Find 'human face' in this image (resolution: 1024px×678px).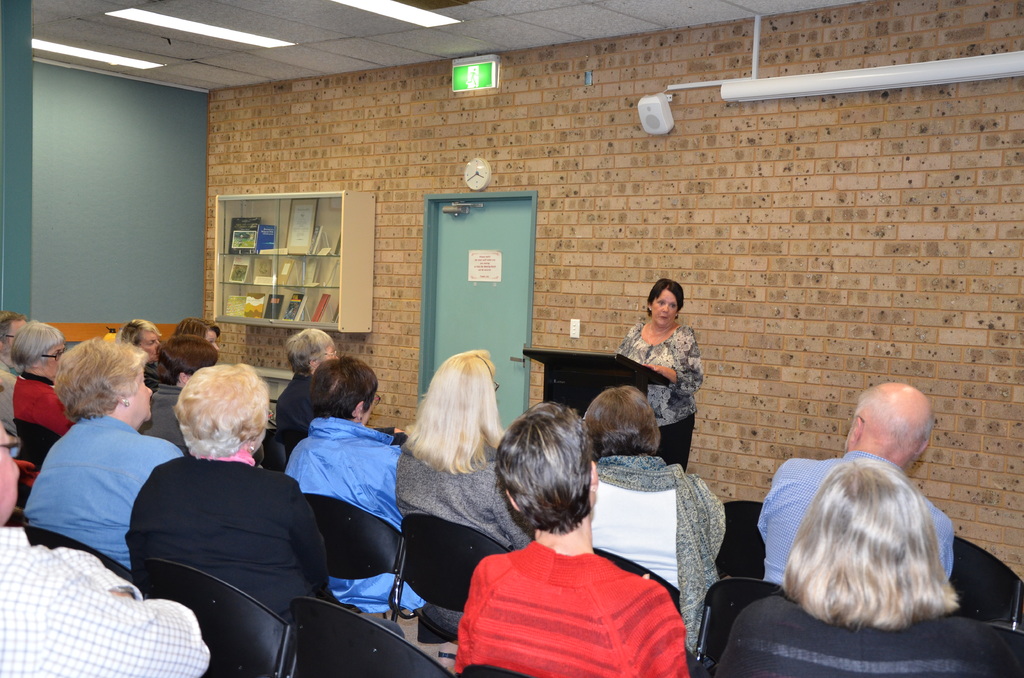
pyautogui.locateOnScreen(126, 377, 152, 423).
